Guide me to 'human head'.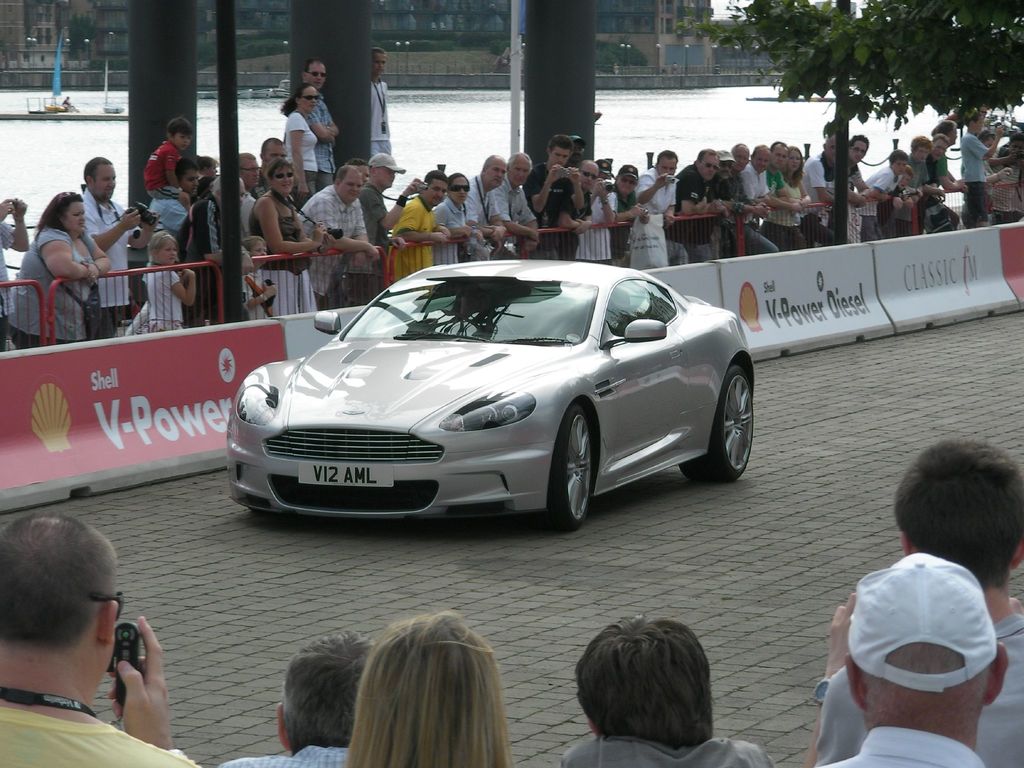
Guidance: (x1=276, y1=632, x2=380, y2=756).
